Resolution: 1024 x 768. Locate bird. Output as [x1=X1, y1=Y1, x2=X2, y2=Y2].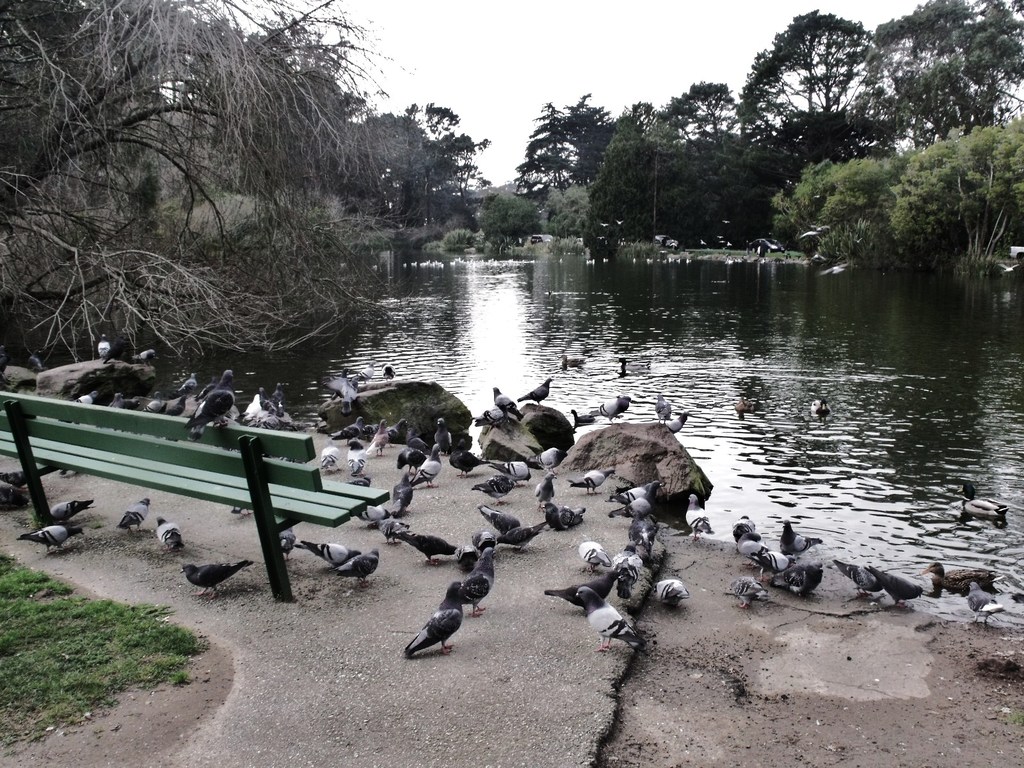
[x1=35, y1=492, x2=94, y2=525].
